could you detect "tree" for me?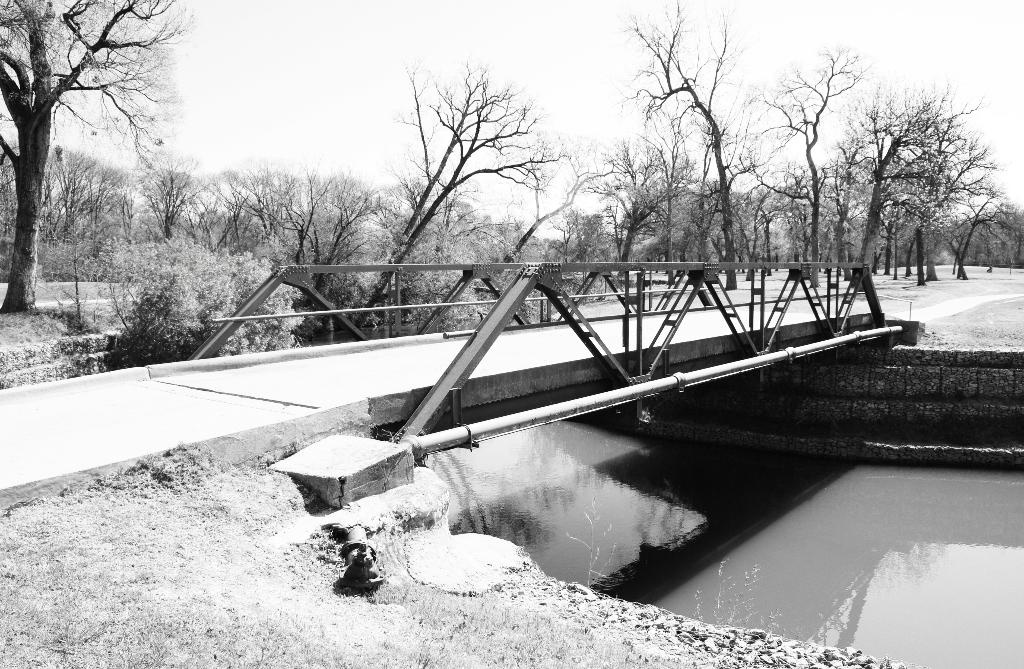
Detection result: x1=820 y1=76 x2=994 y2=280.
